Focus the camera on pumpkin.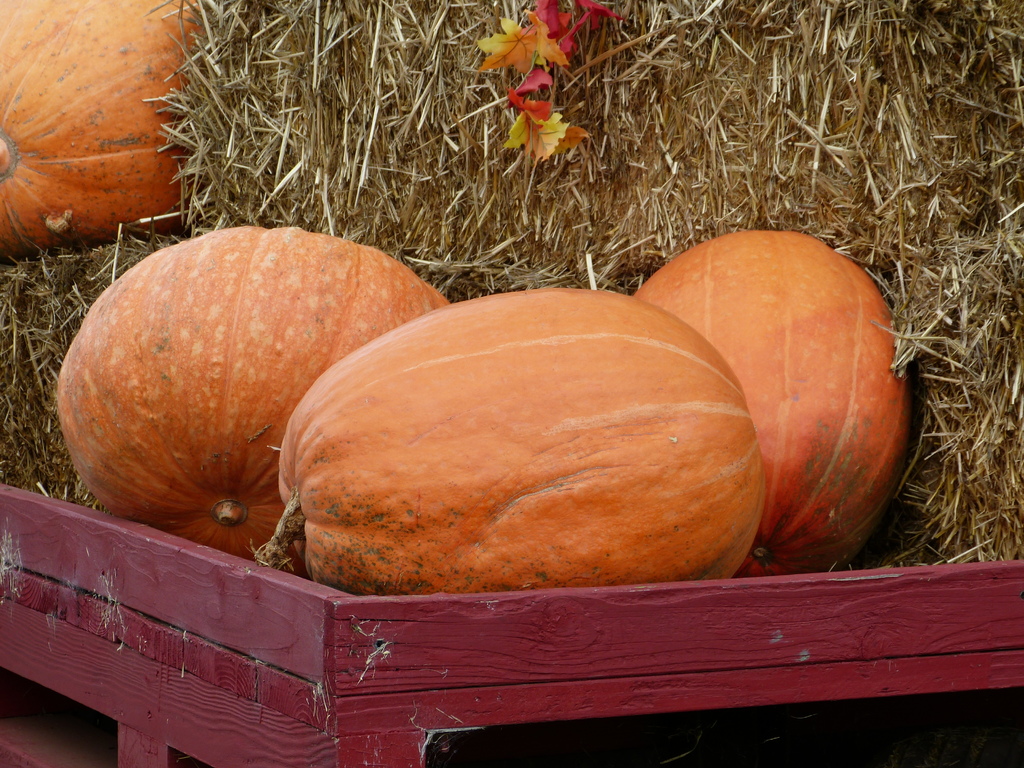
Focus region: <bbox>257, 282, 767, 589</bbox>.
